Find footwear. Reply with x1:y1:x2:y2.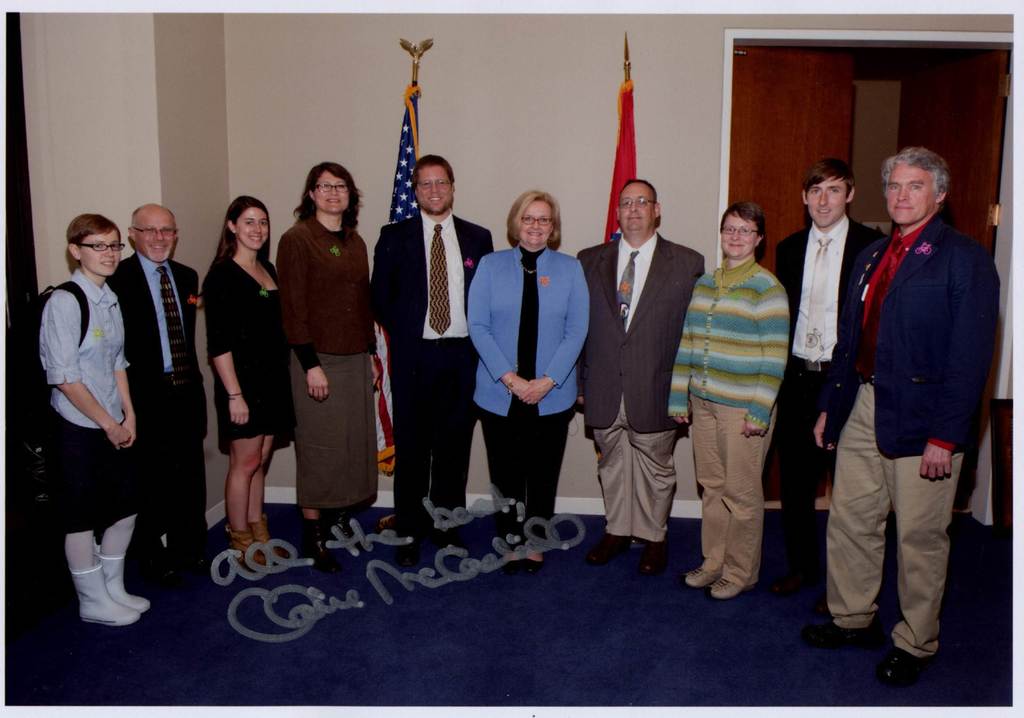
878:650:923:681.
